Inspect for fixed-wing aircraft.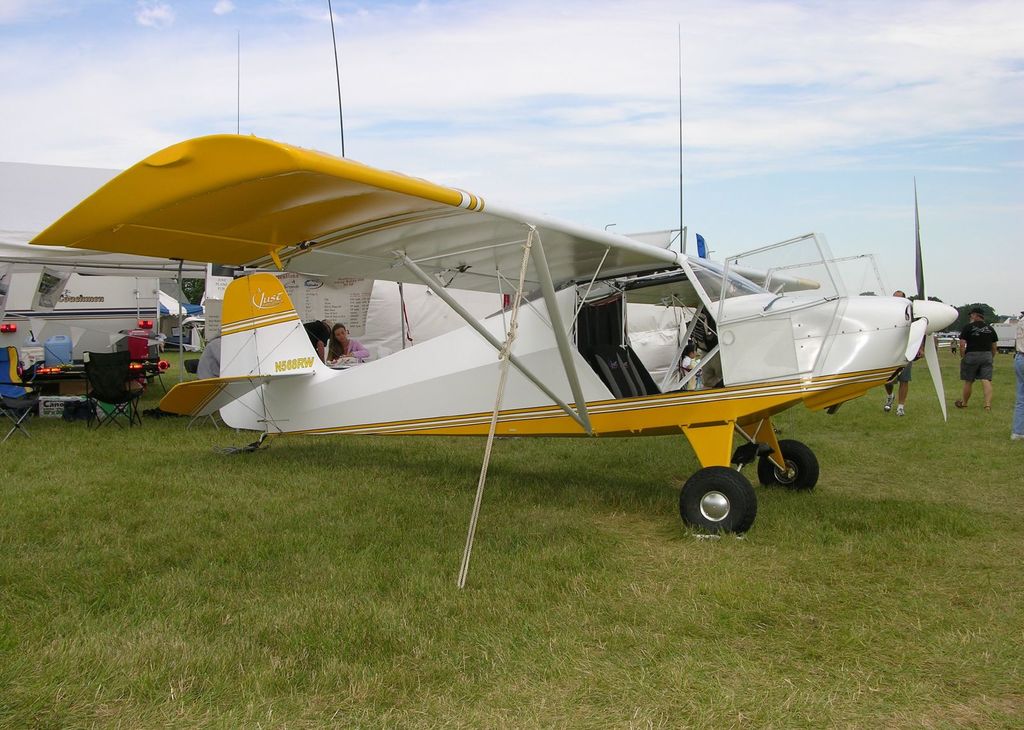
Inspection: (left=28, top=120, right=961, bottom=583).
